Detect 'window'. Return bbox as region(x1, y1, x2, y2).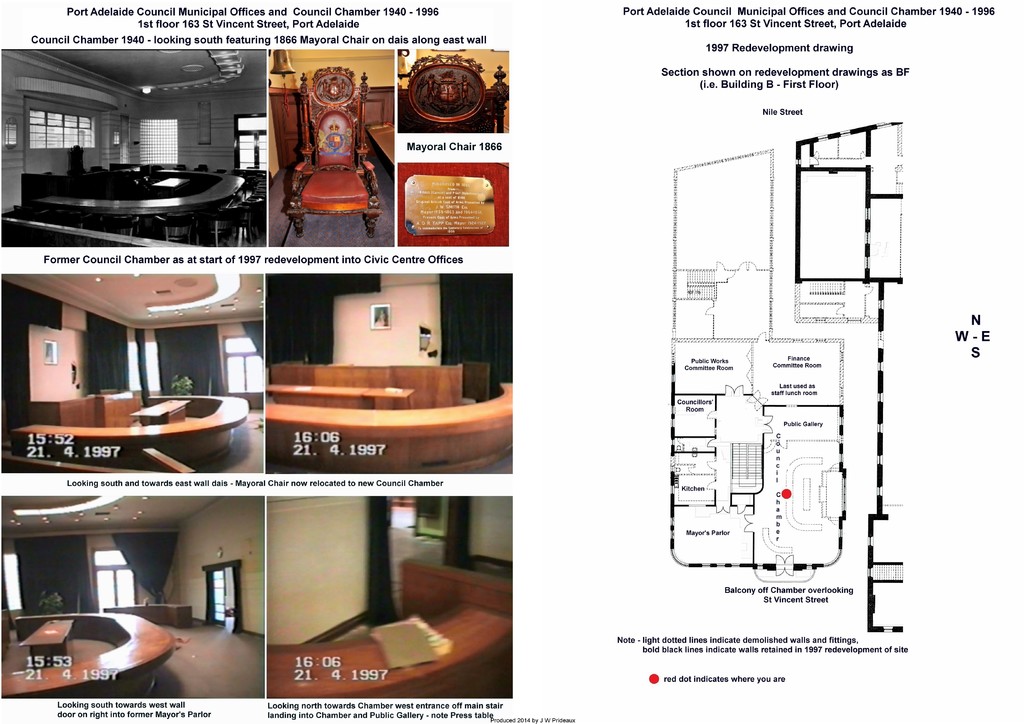
region(144, 339, 164, 389).
